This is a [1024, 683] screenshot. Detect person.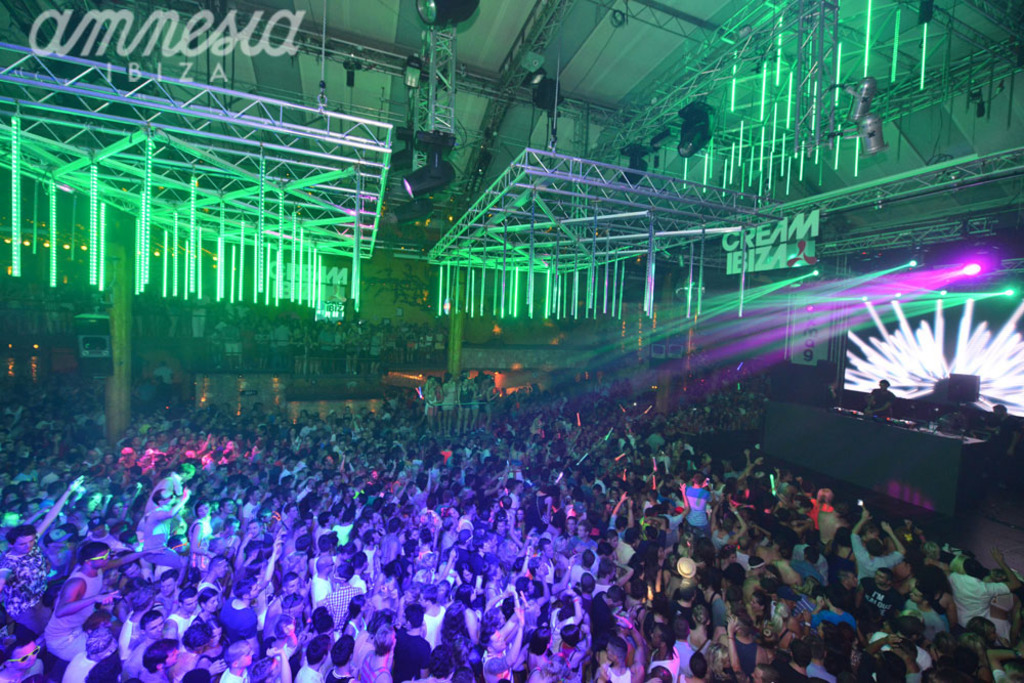
[867,376,901,412].
